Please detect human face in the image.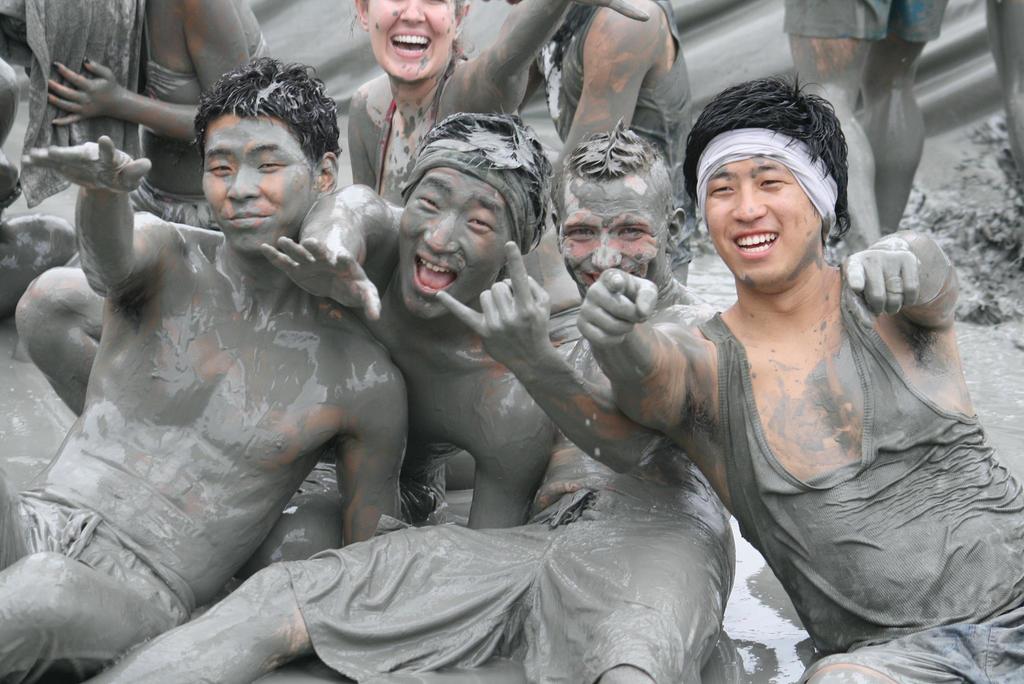
370/0/454/78.
